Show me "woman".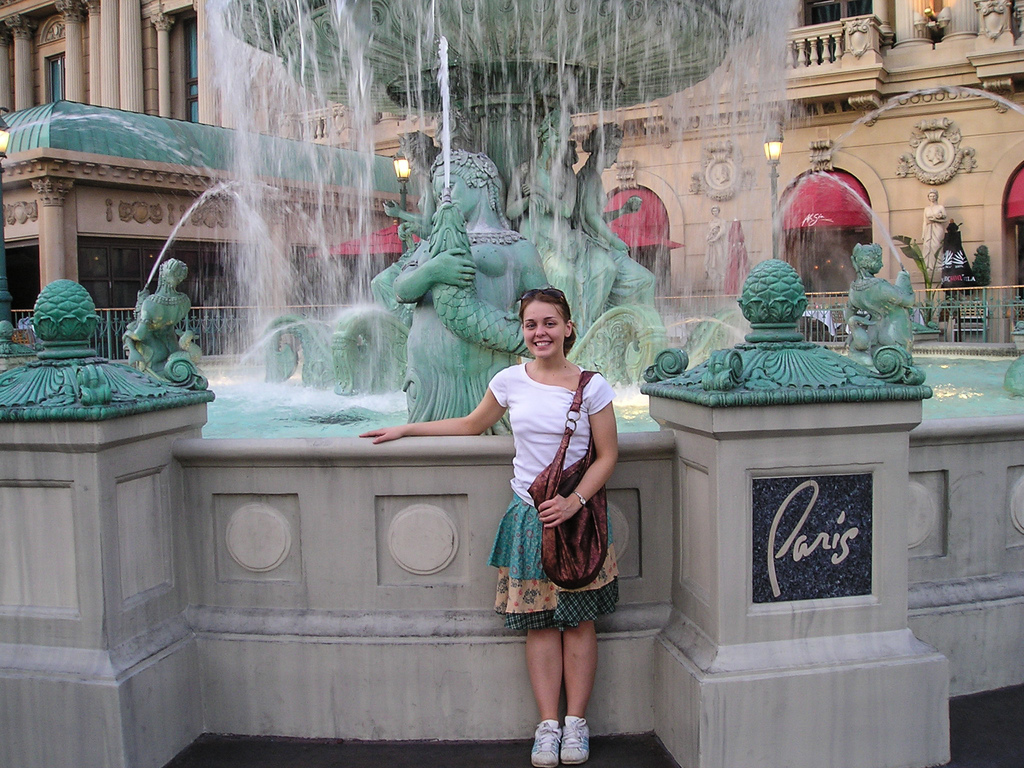
"woman" is here: [918, 182, 944, 273].
